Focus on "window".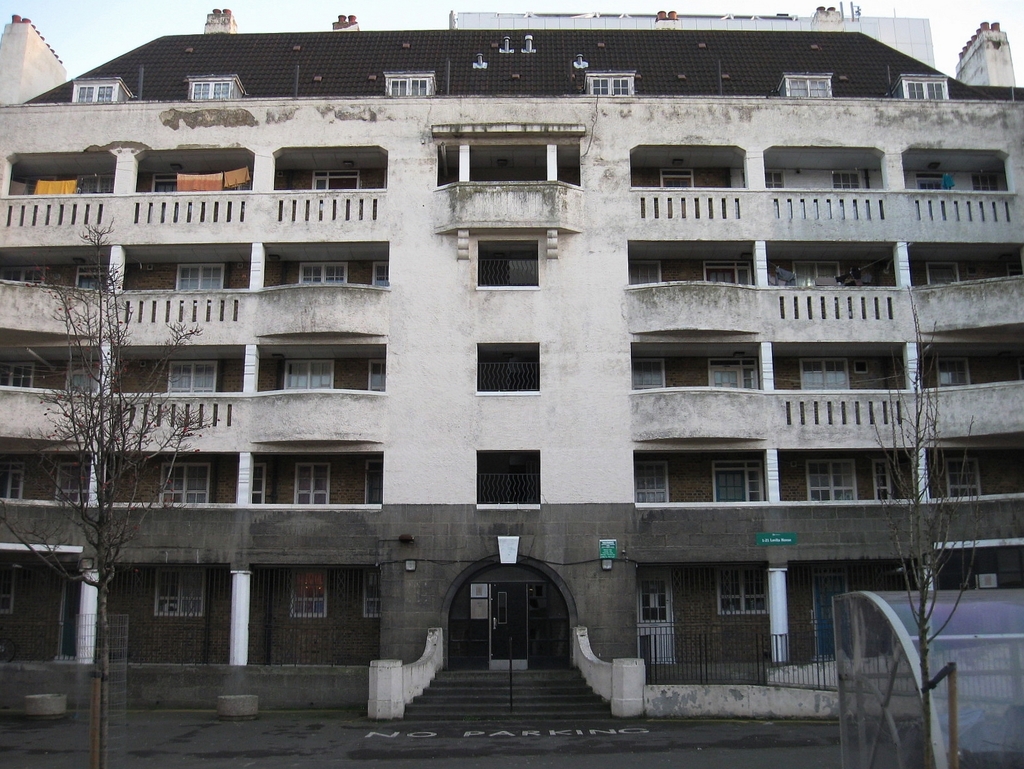
Focused at BBox(657, 168, 693, 186).
